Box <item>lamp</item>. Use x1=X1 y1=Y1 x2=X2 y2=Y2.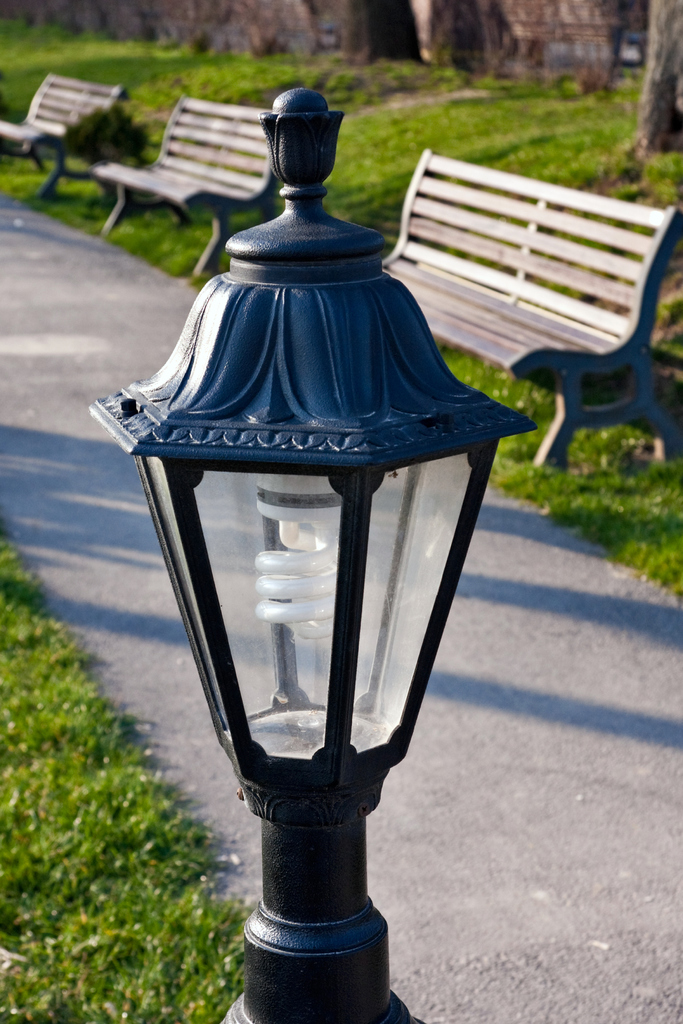
x1=86 y1=88 x2=540 y2=1023.
